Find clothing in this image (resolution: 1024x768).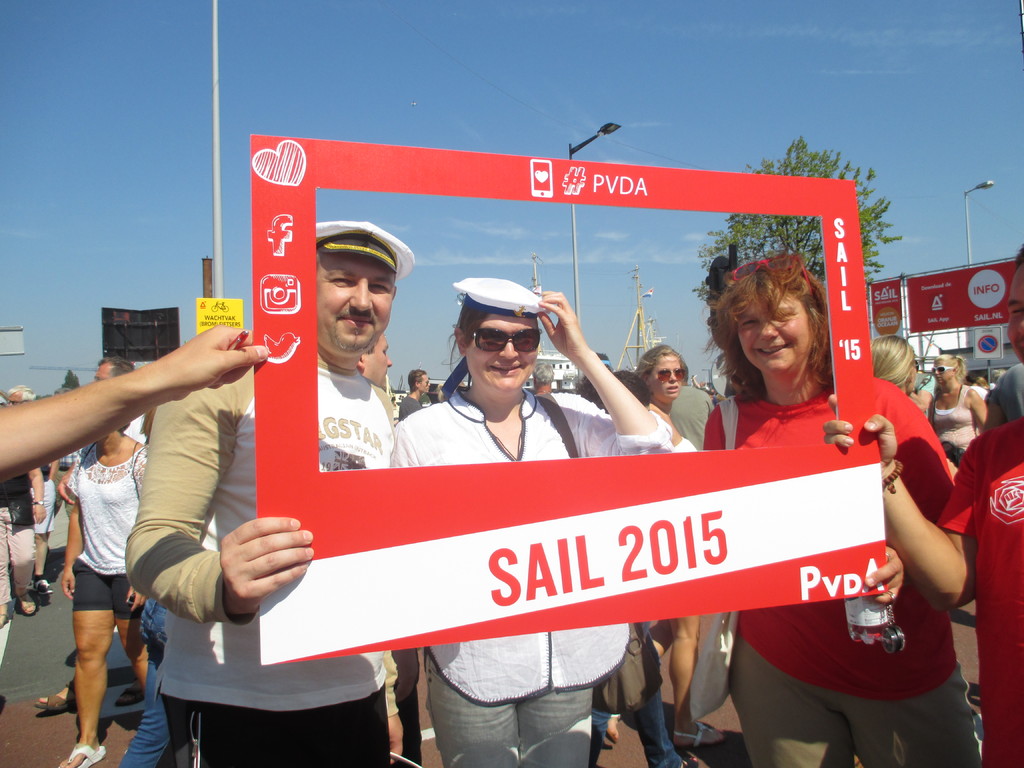
box(934, 421, 1023, 765).
